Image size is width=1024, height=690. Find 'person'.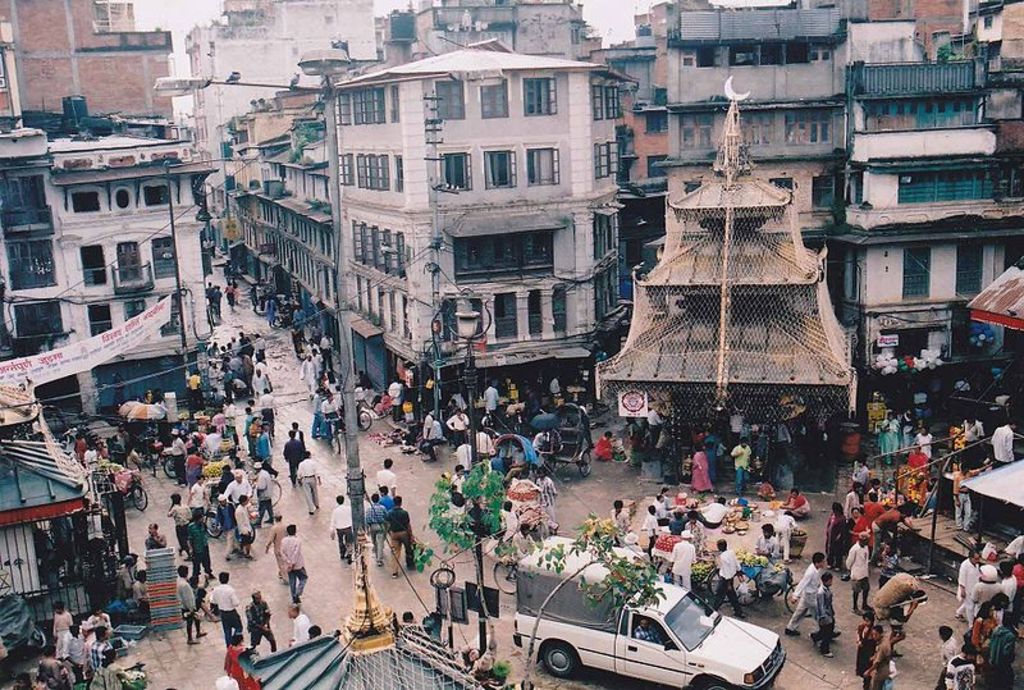
<bbox>404, 614, 413, 629</bbox>.
